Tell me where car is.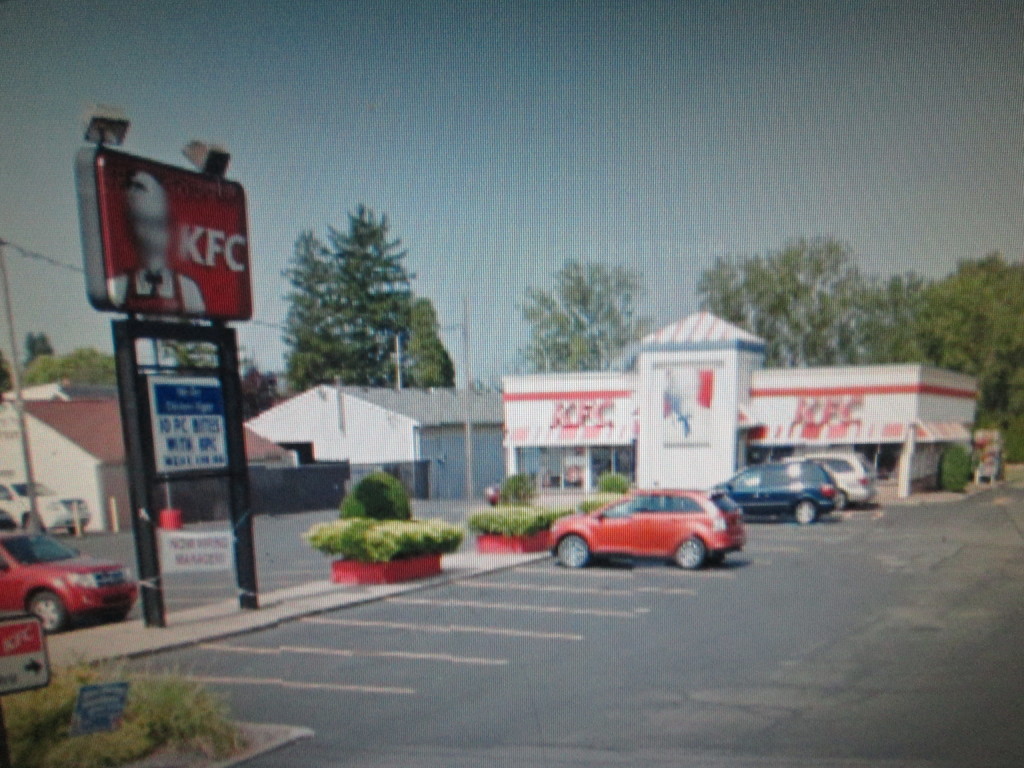
car is at [left=0, top=481, right=90, bottom=534].
